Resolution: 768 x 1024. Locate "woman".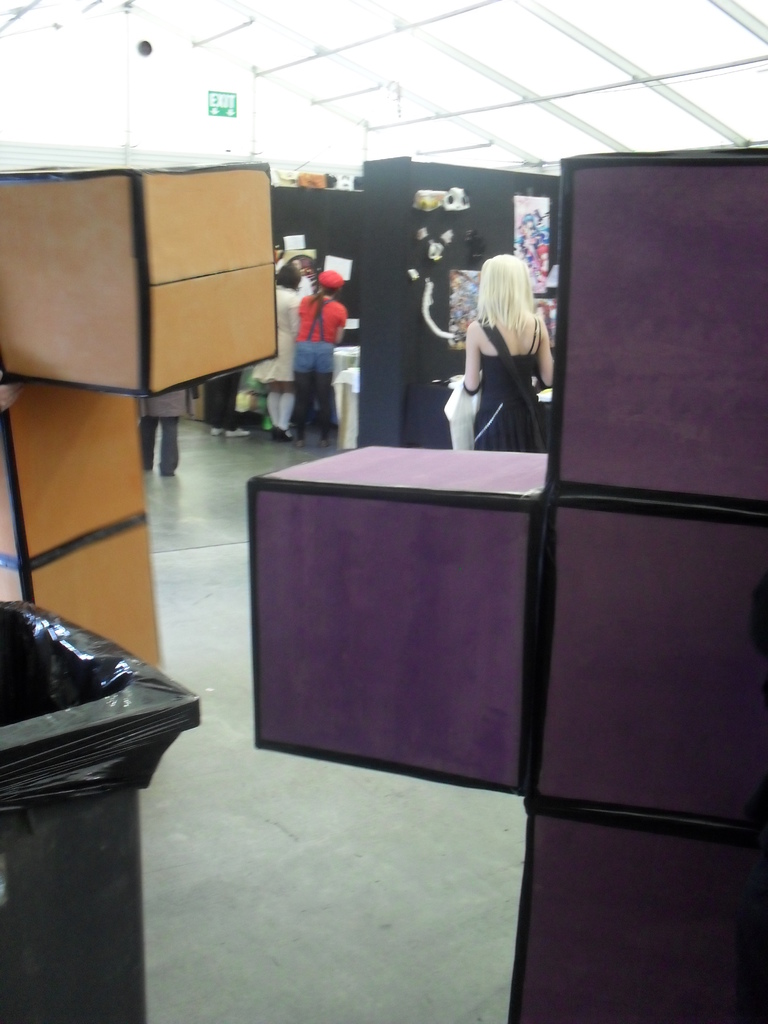
252/262/301/440.
